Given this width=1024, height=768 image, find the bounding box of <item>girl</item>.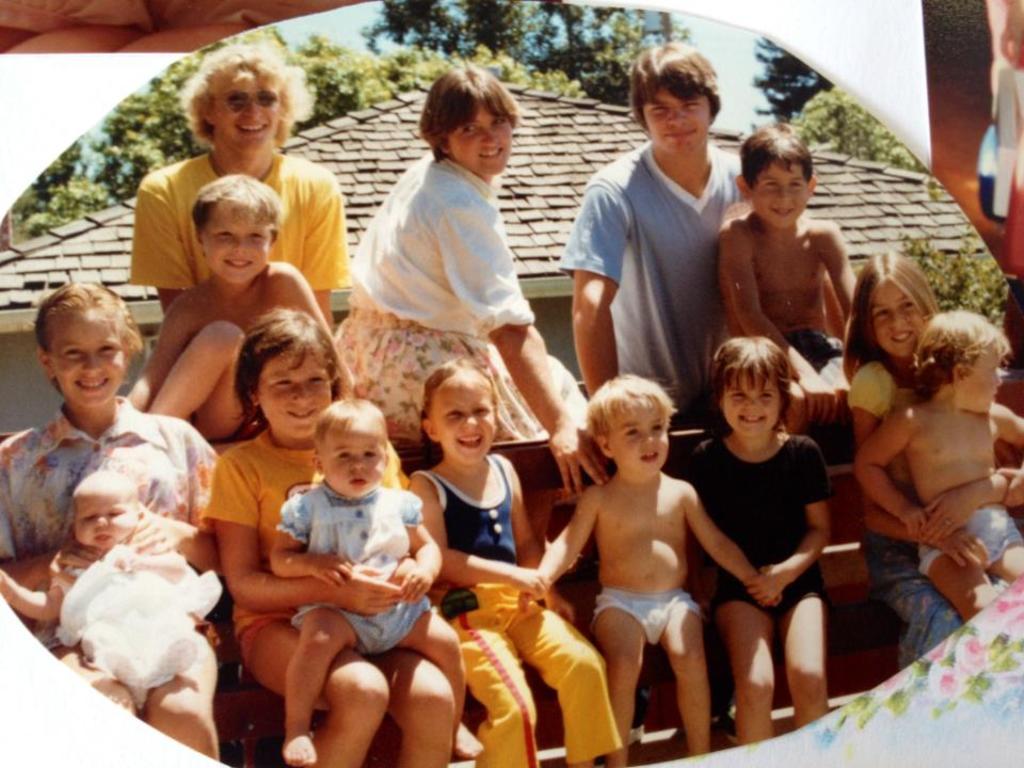
x1=198, y1=307, x2=454, y2=767.
